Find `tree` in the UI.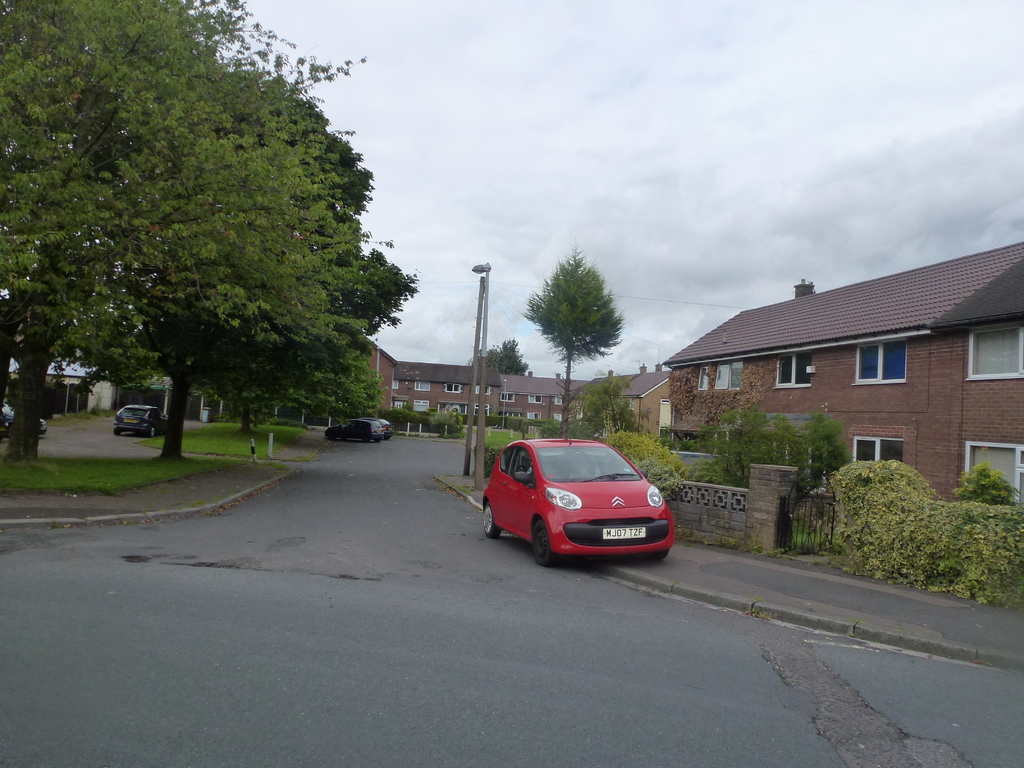
UI element at (191,331,394,435).
